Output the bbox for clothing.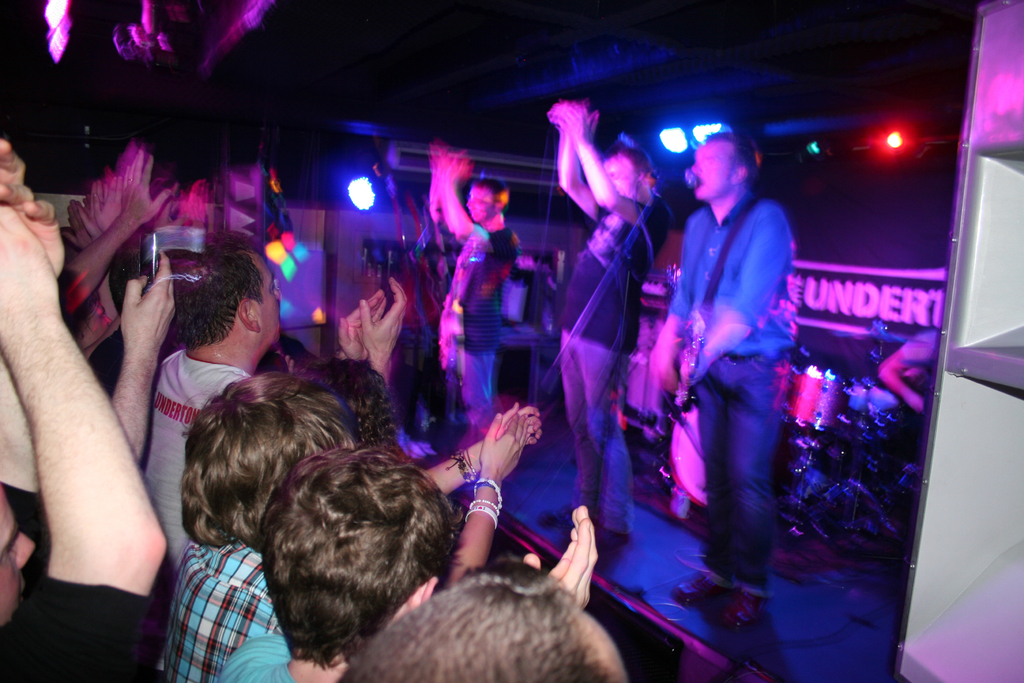
136 340 255 573.
